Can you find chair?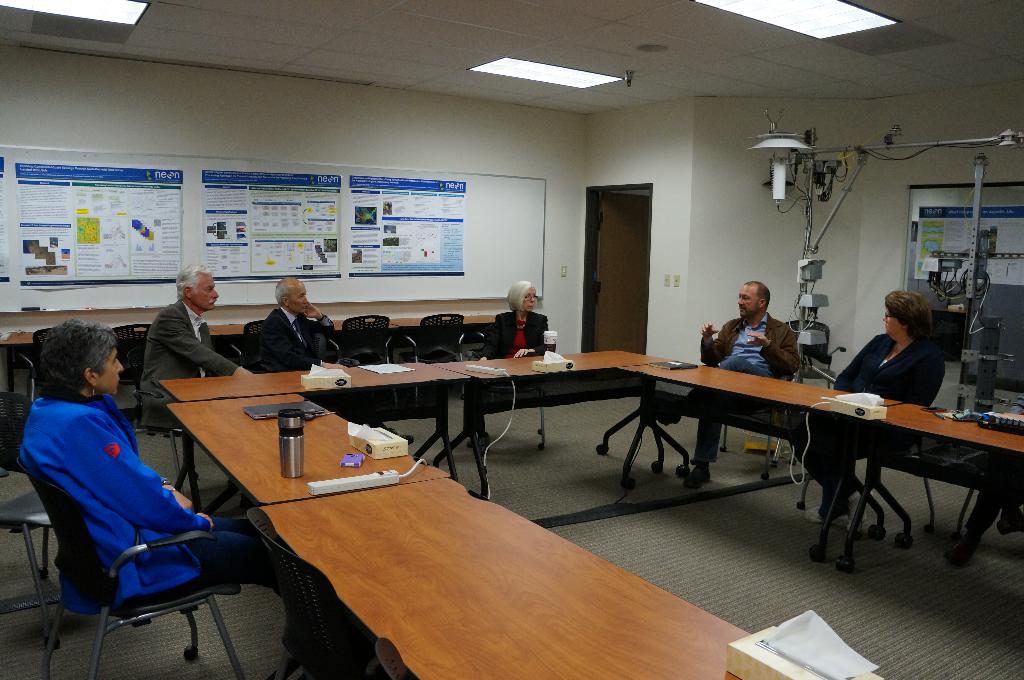
Yes, bounding box: 716:374:792:484.
